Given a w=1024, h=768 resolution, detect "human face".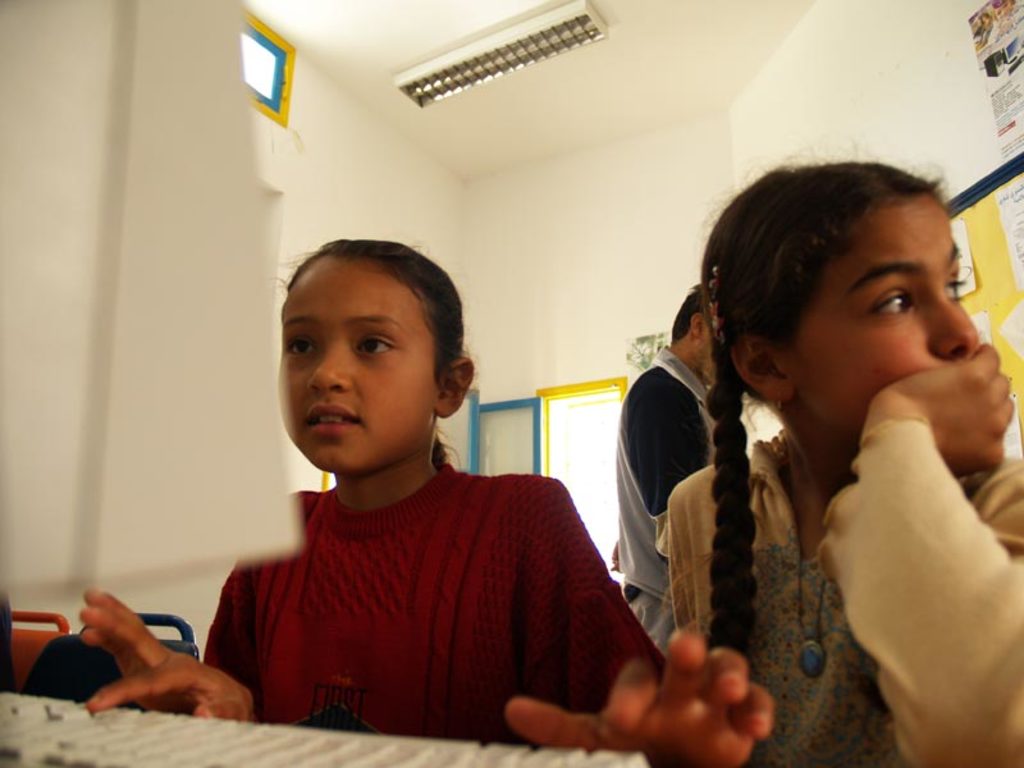
792, 200, 977, 440.
